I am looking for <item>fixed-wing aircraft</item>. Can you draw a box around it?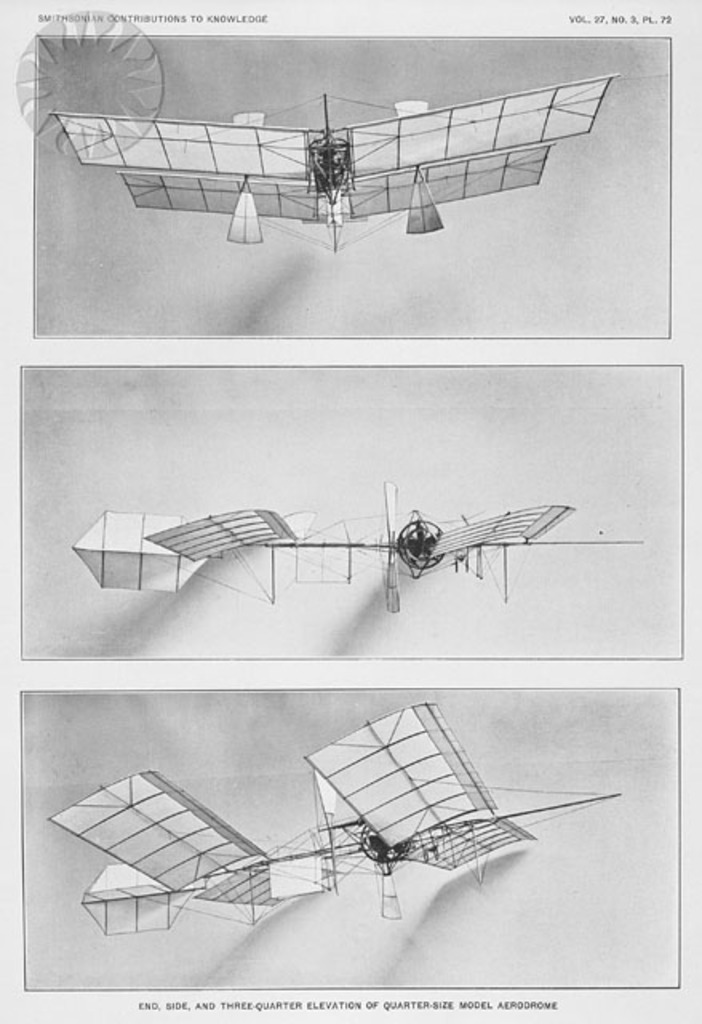
Sure, the bounding box is l=43, t=66, r=624, b=251.
